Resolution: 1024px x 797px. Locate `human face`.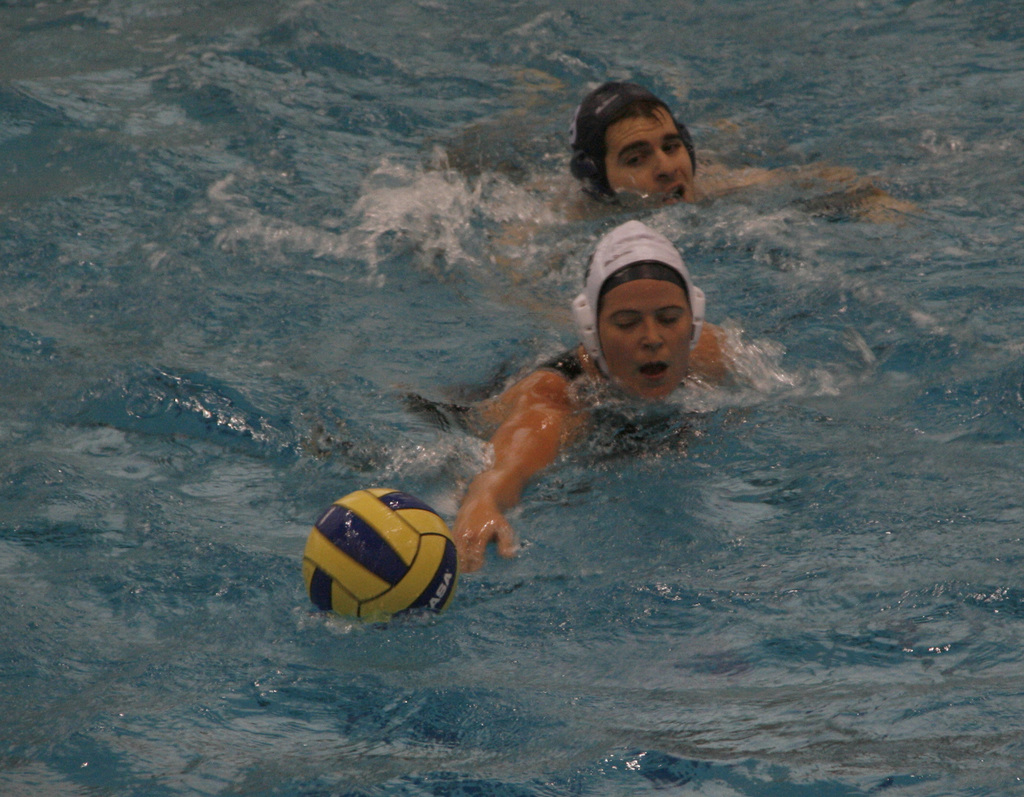
box(596, 279, 689, 402).
